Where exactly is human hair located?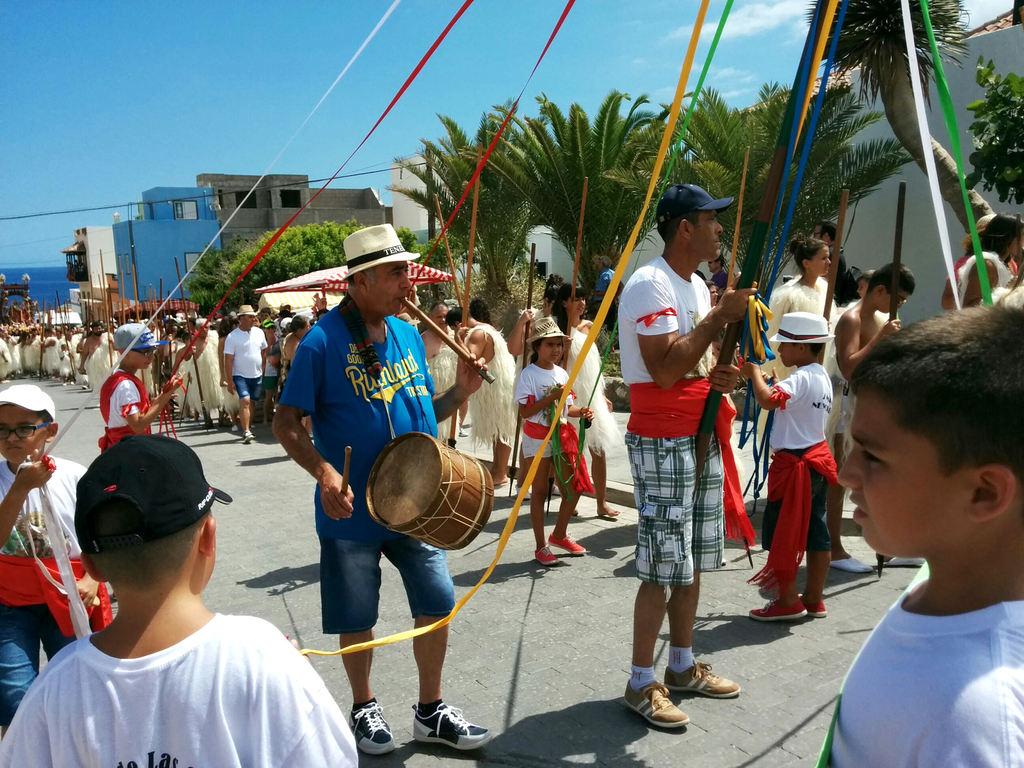
Its bounding box is box(850, 296, 1023, 482).
